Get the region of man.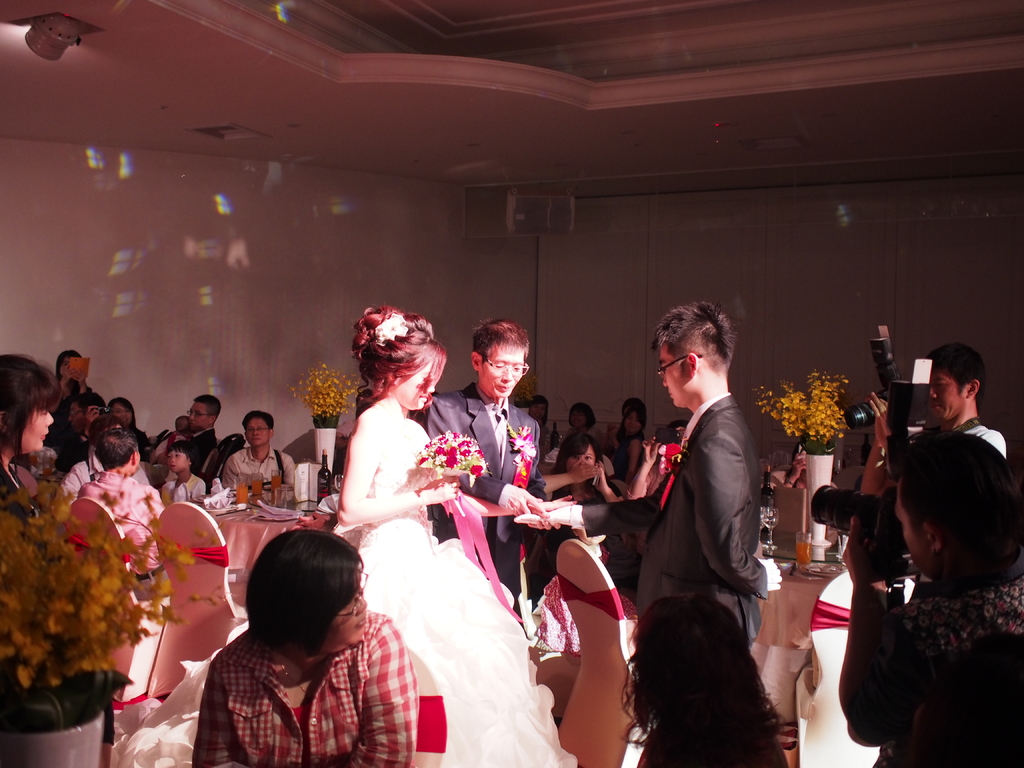
select_region(45, 349, 111, 445).
